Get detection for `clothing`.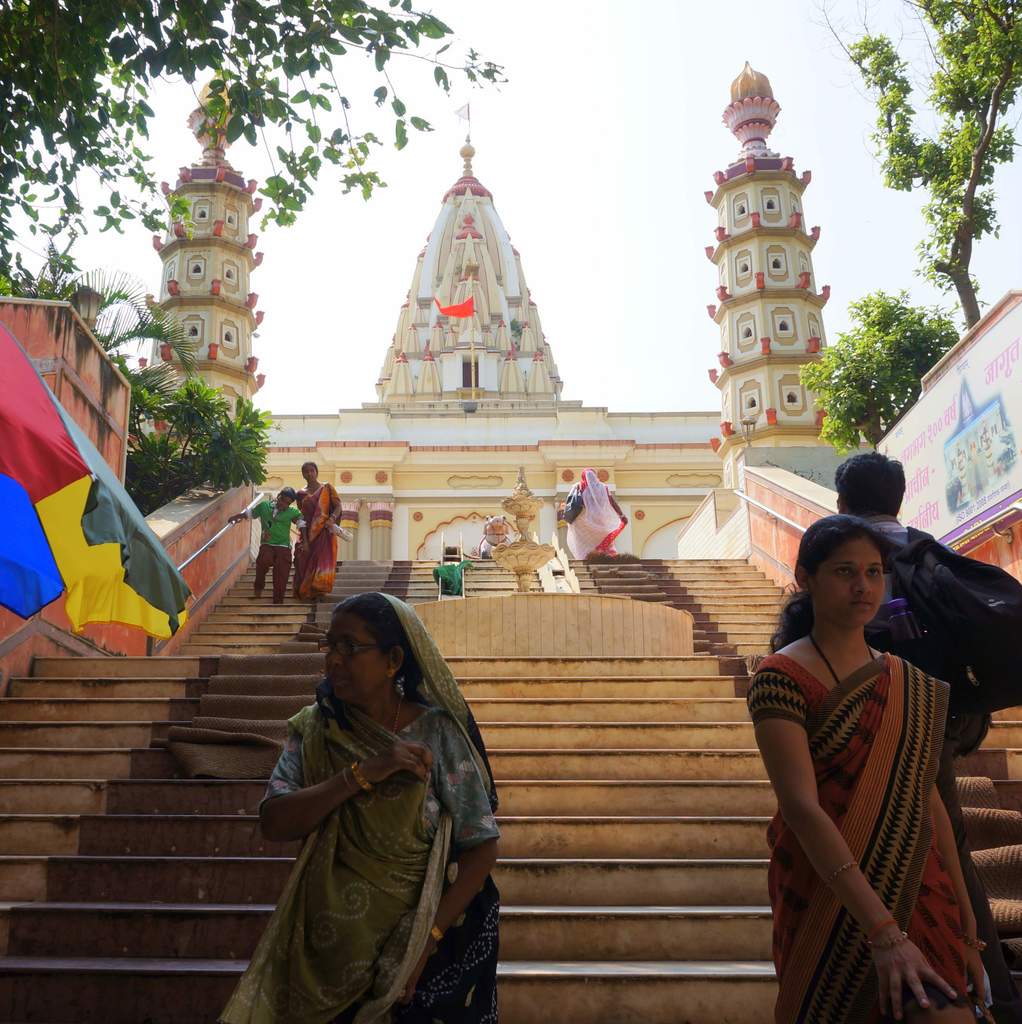
Detection: (245,637,514,1004).
